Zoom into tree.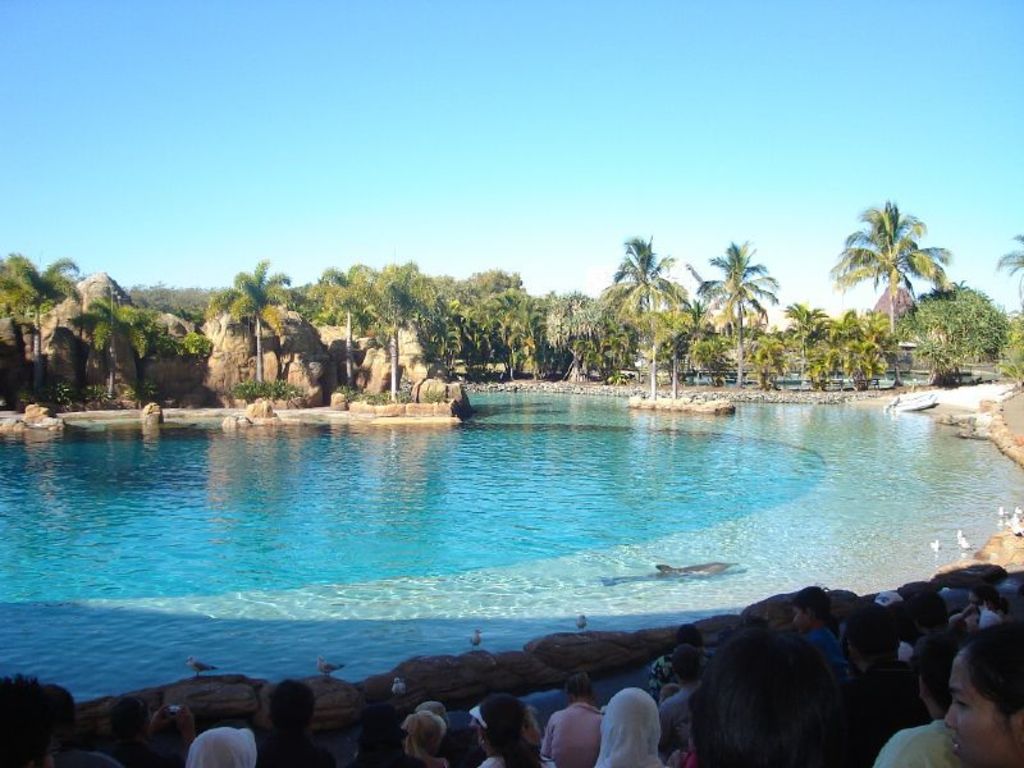
Zoom target: {"left": 599, "top": 274, "right": 681, "bottom": 397}.
